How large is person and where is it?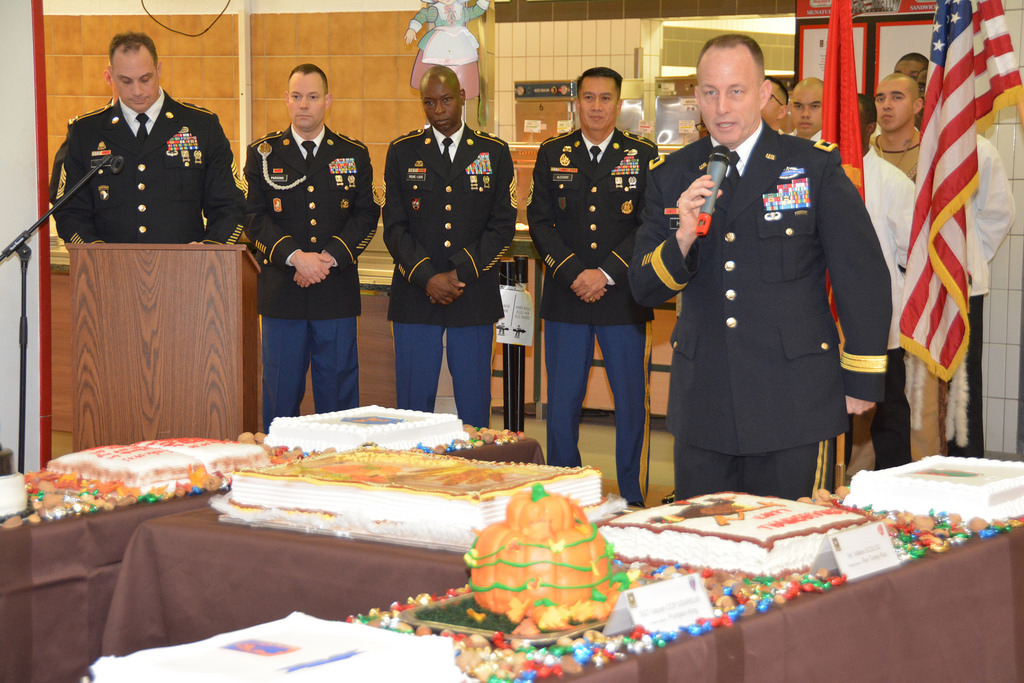
Bounding box: box(384, 63, 521, 426).
